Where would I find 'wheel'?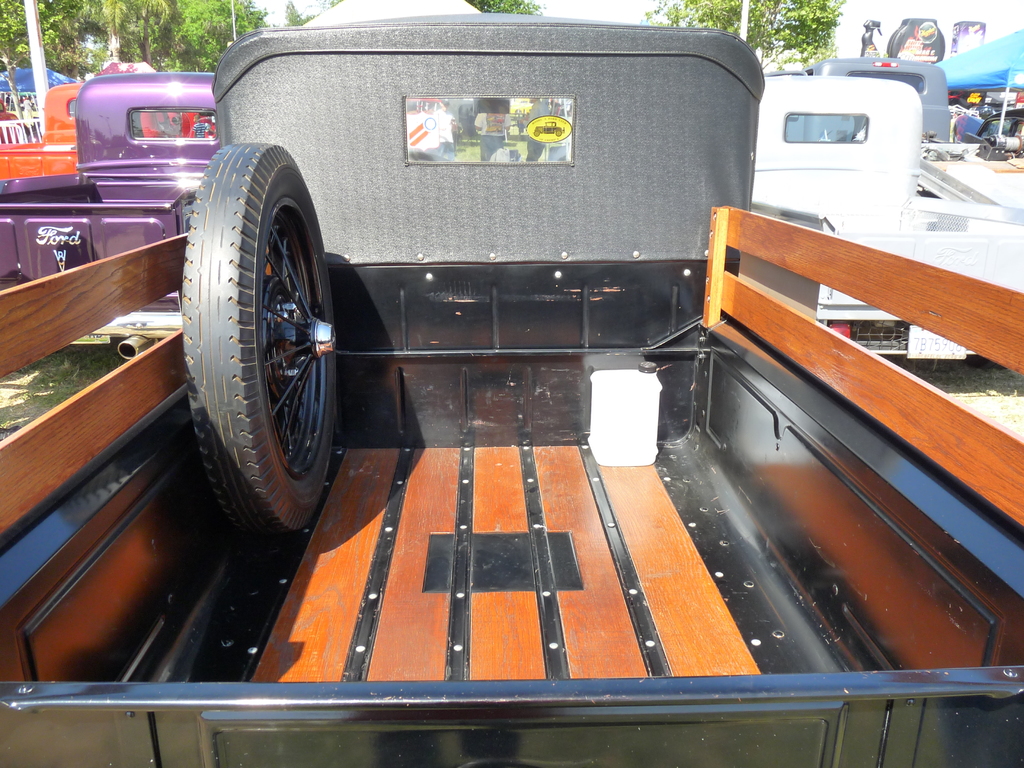
At <box>173,136,342,539</box>.
